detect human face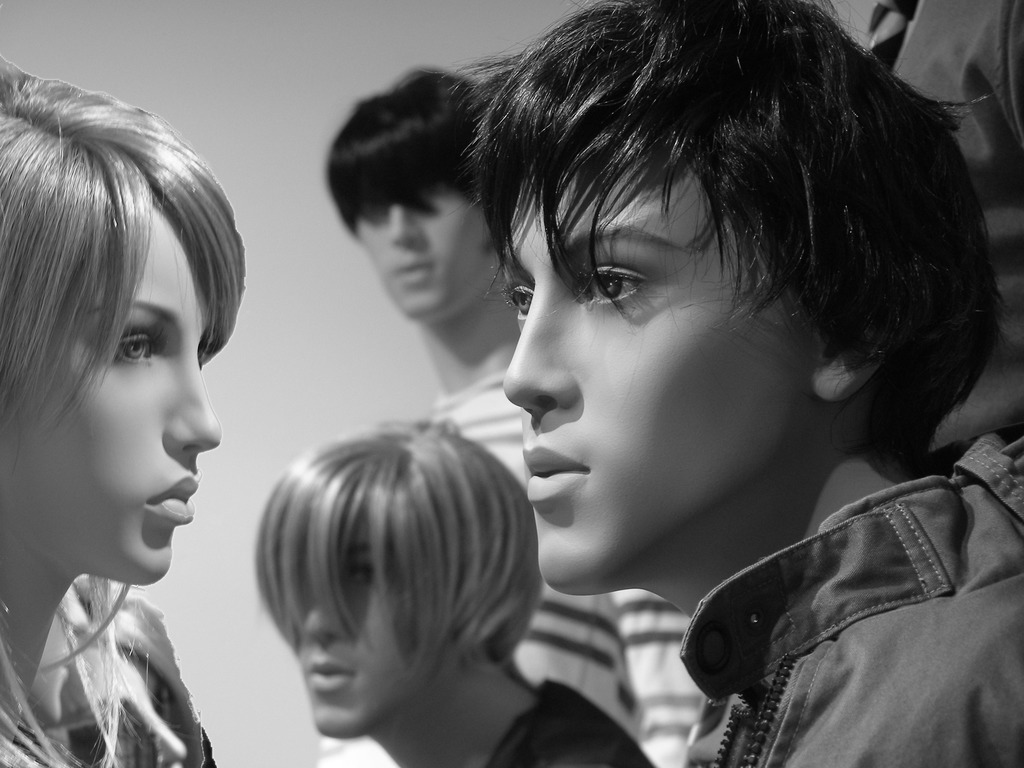
region(292, 527, 456, 733)
